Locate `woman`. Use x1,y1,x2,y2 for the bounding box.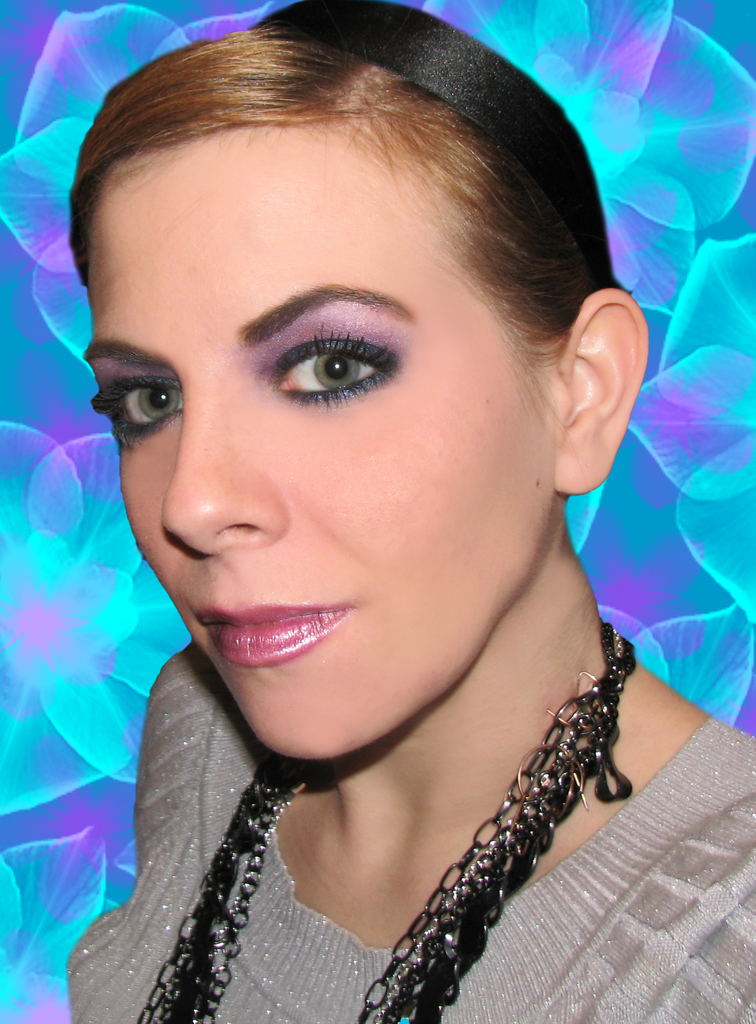
62,0,755,1023.
